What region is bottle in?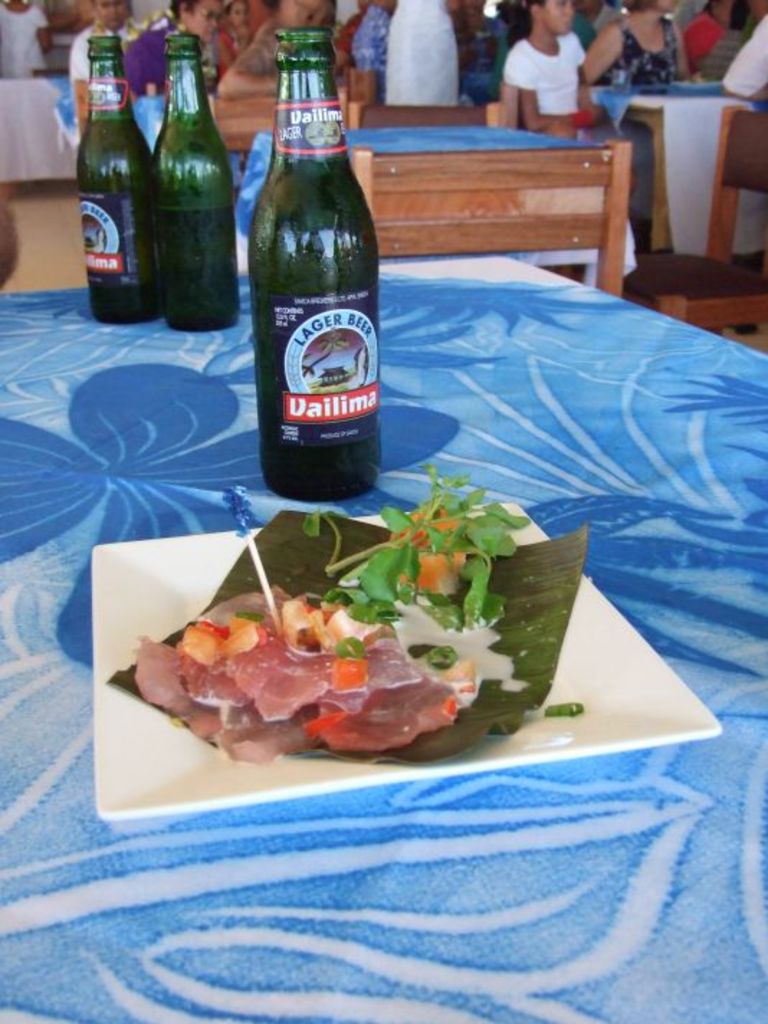
(150,29,233,329).
